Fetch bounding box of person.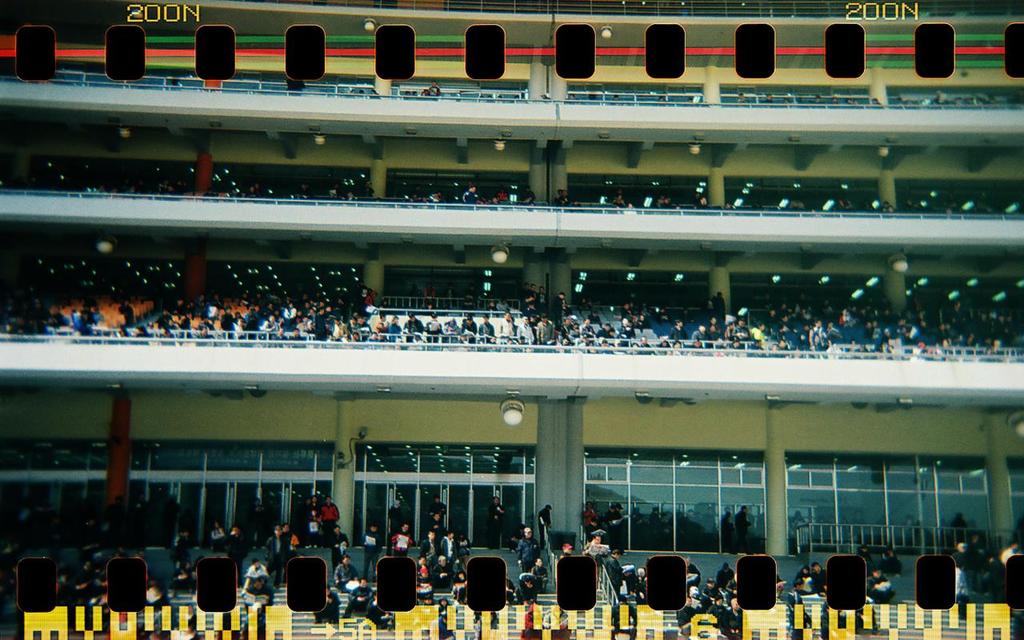
Bbox: region(516, 527, 552, 572).
